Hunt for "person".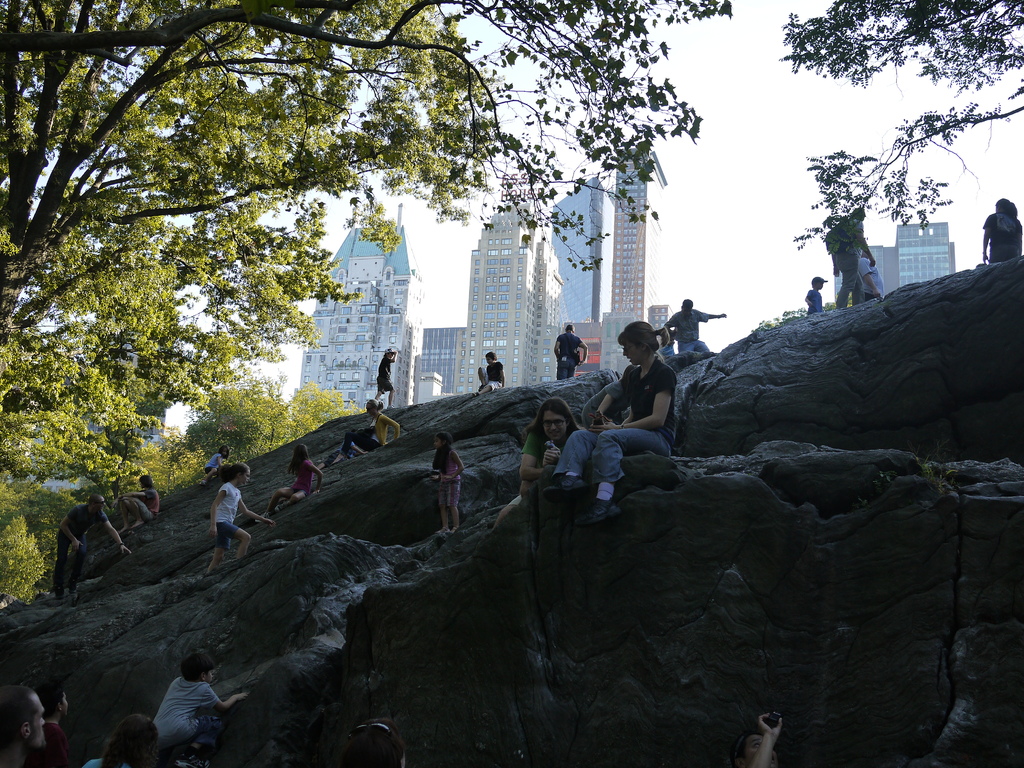
Hunted down at BBox(472, 349, 506, 395).
